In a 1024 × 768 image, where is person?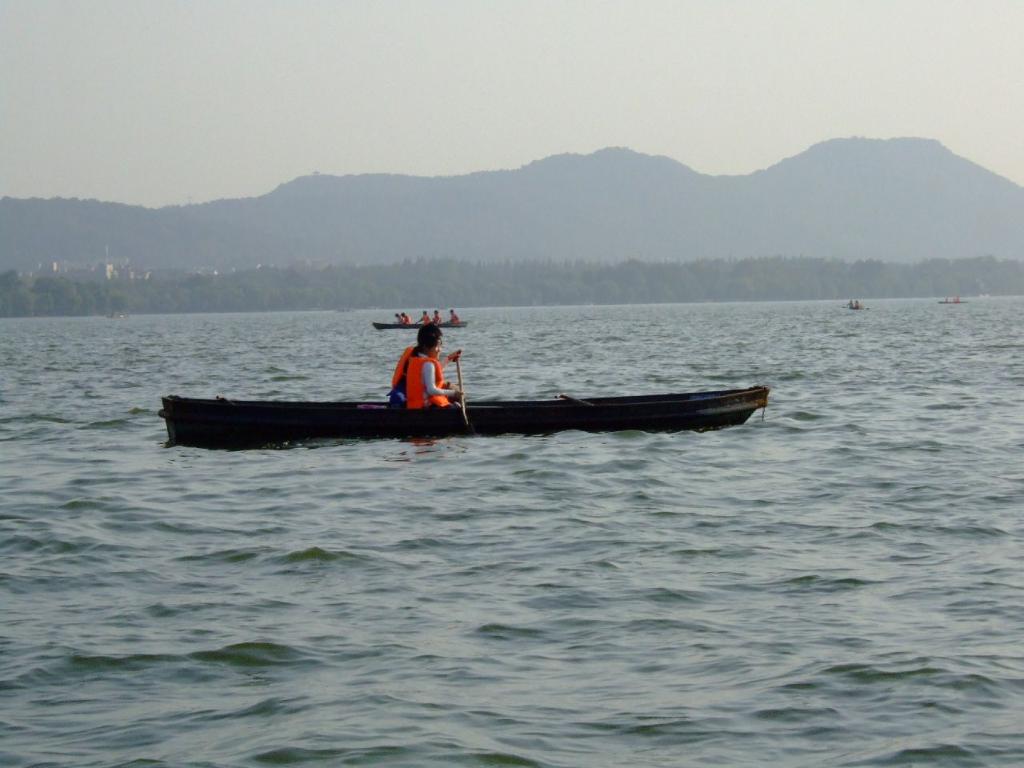
box(433, 306, 442, 328).
